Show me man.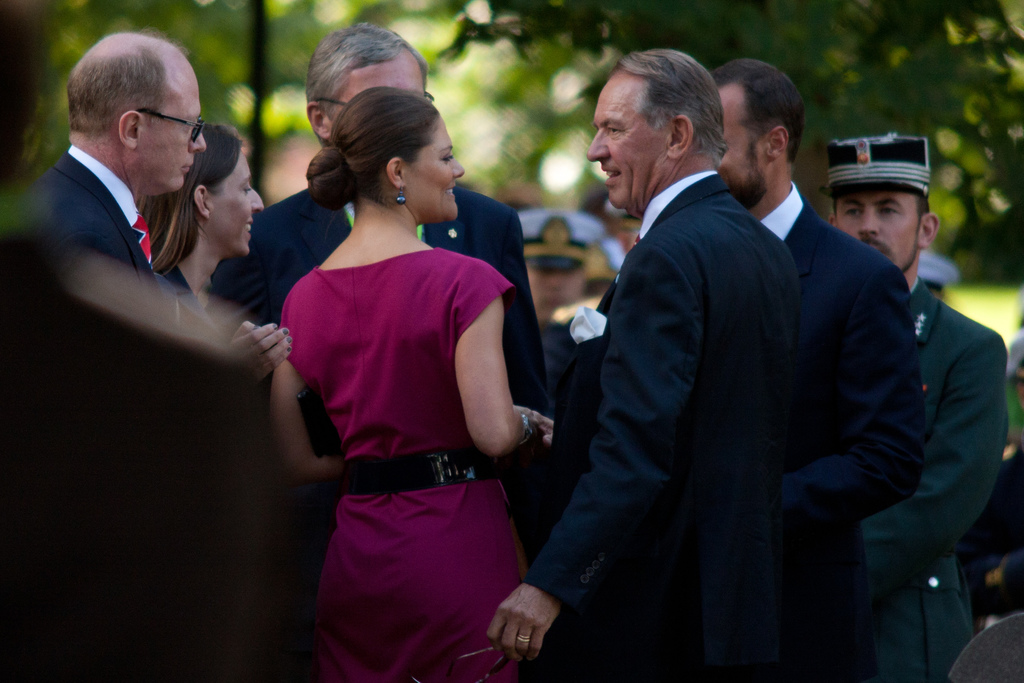
man is here: x1=817 y1=131 x2=1007 y2=682.
